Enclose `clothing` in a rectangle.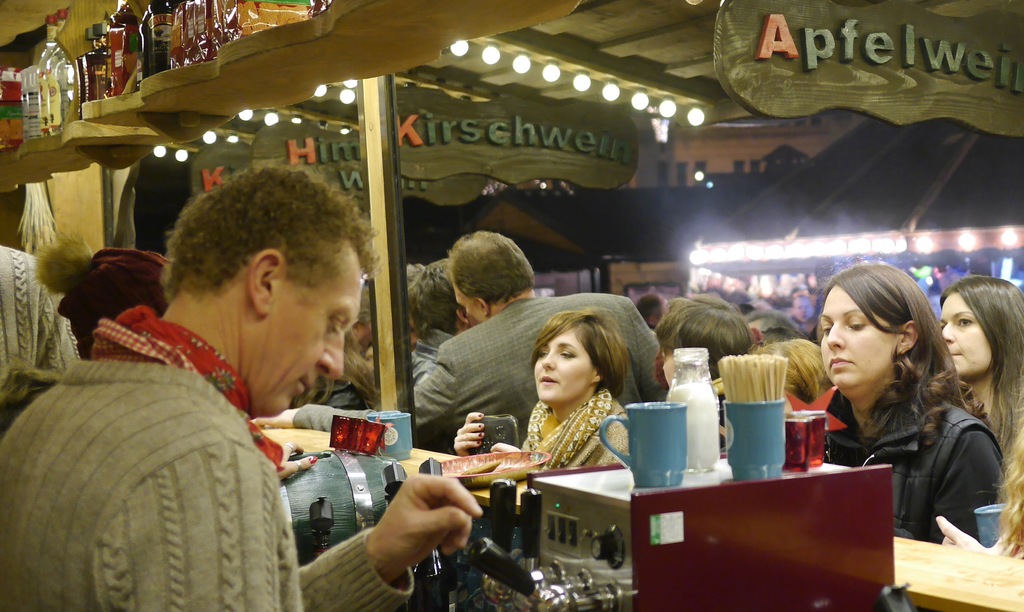
<box>830,382,1010,548</box>.
